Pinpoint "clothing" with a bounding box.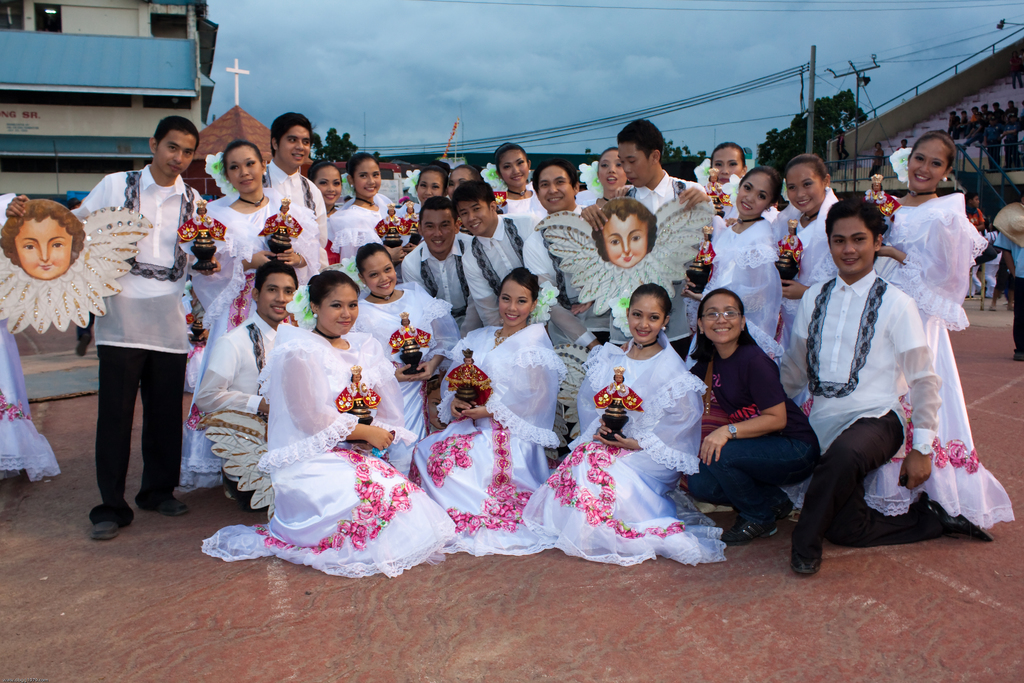
(left=762, top=260, right=935, bottom=555).
